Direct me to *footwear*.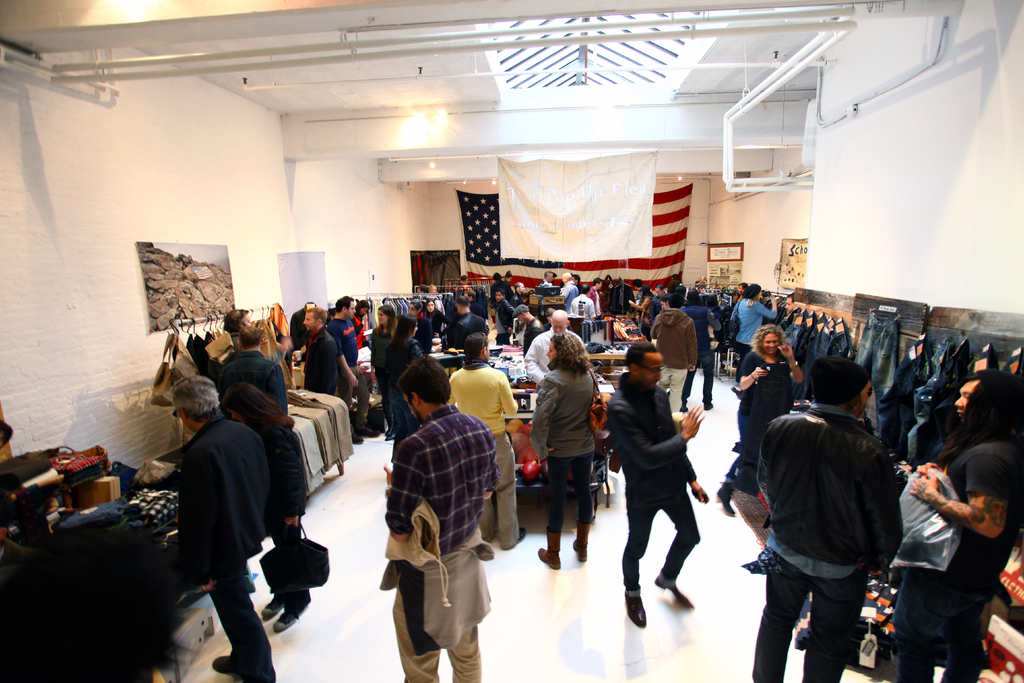
Direction: 683 399 691 411.
